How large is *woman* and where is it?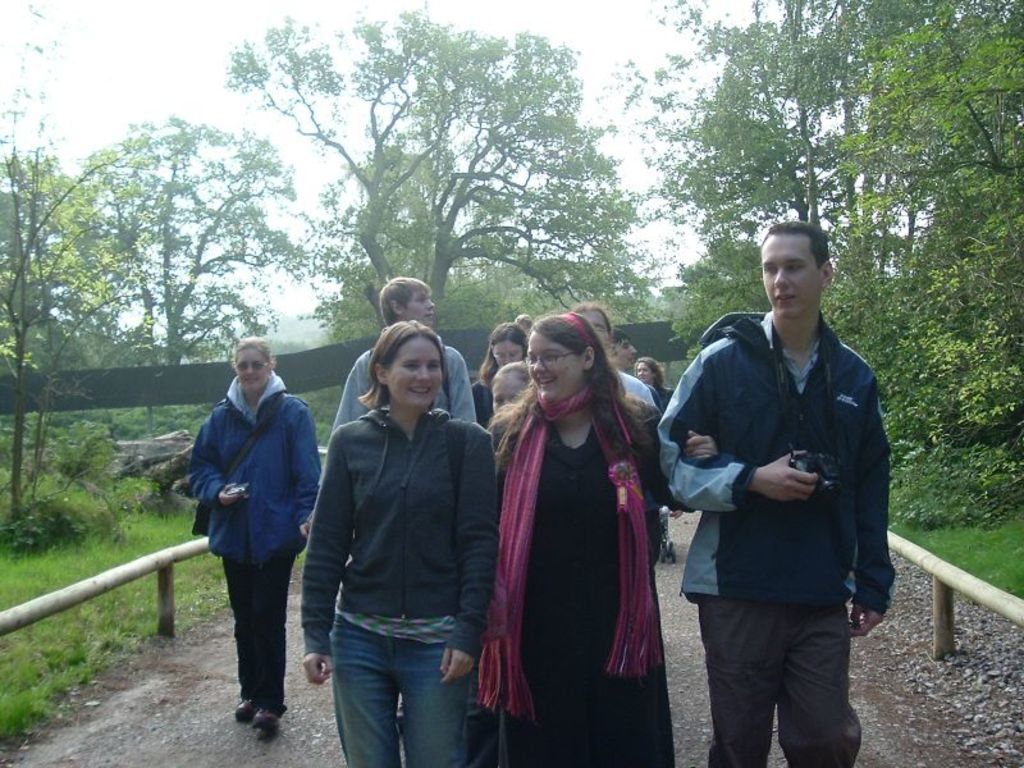
Bounding box: box=[479, 291, 677, 751].
